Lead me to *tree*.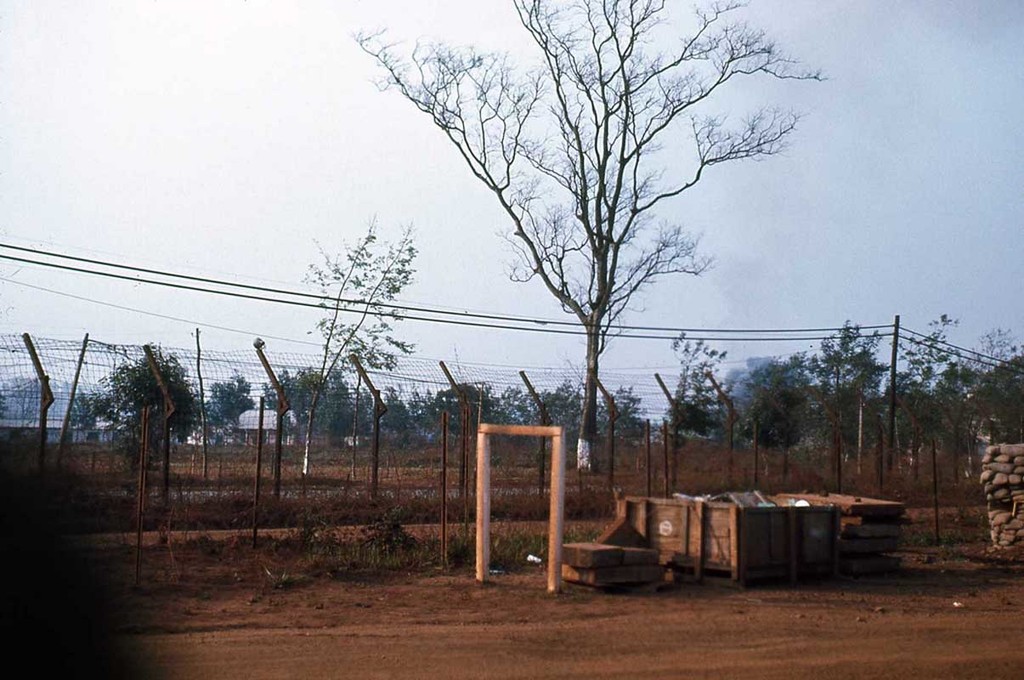
Lead to <bbox>93, 346, 203, 498</bbox>.
